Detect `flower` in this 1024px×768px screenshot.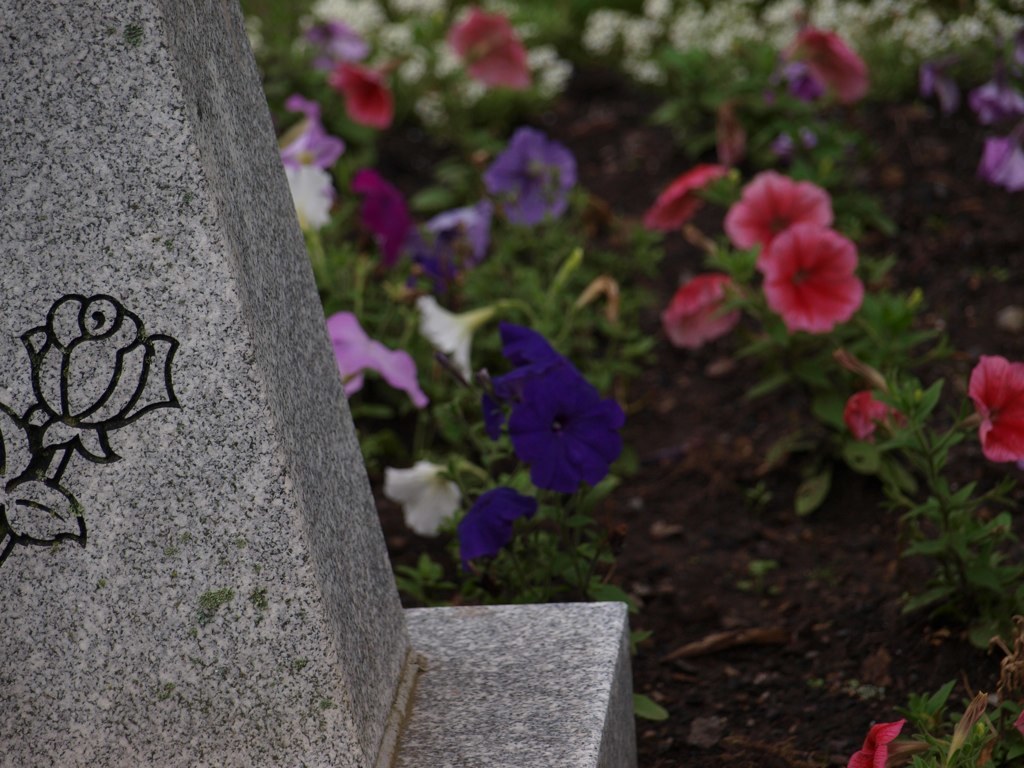
Detection: bbox=[647, 163, 726, 227].
